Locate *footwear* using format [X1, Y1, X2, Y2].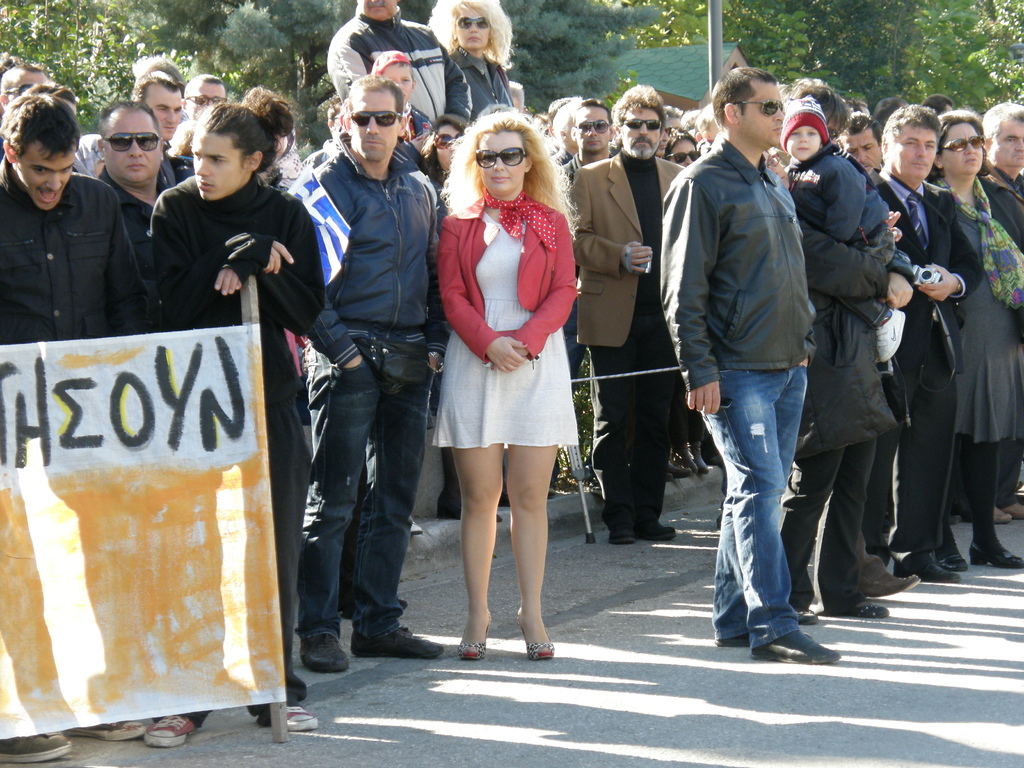
[141, 712, 196, 750].
